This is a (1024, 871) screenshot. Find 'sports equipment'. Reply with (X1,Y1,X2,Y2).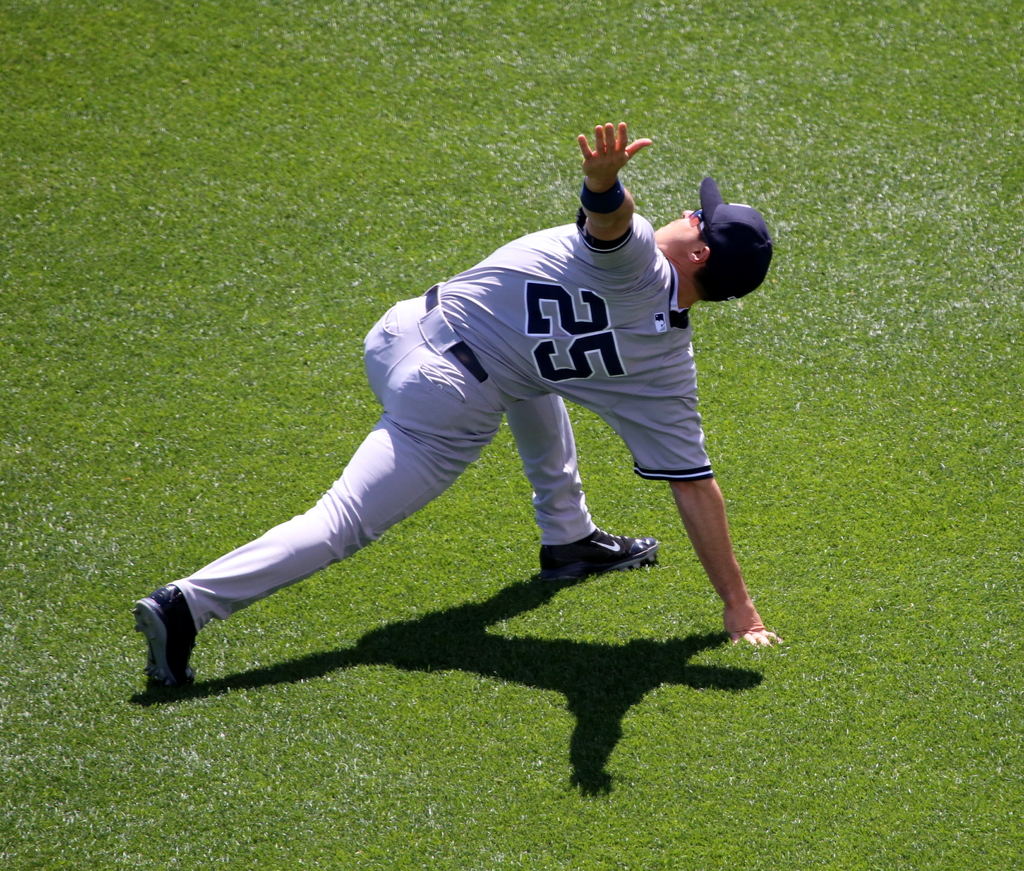
(129,583,198,698).
